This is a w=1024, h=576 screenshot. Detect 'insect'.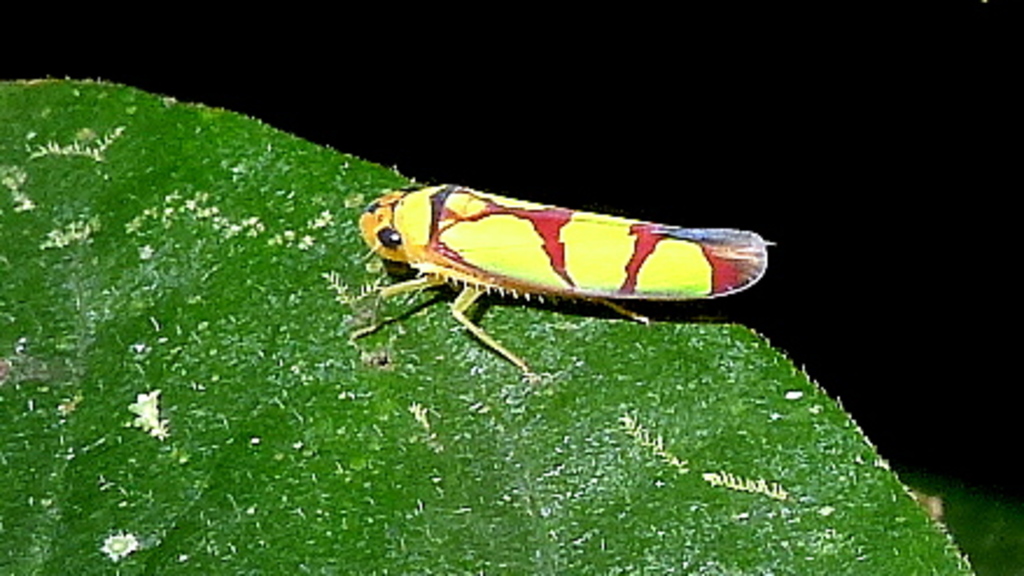
select_region(359, 180, 774, 380).
